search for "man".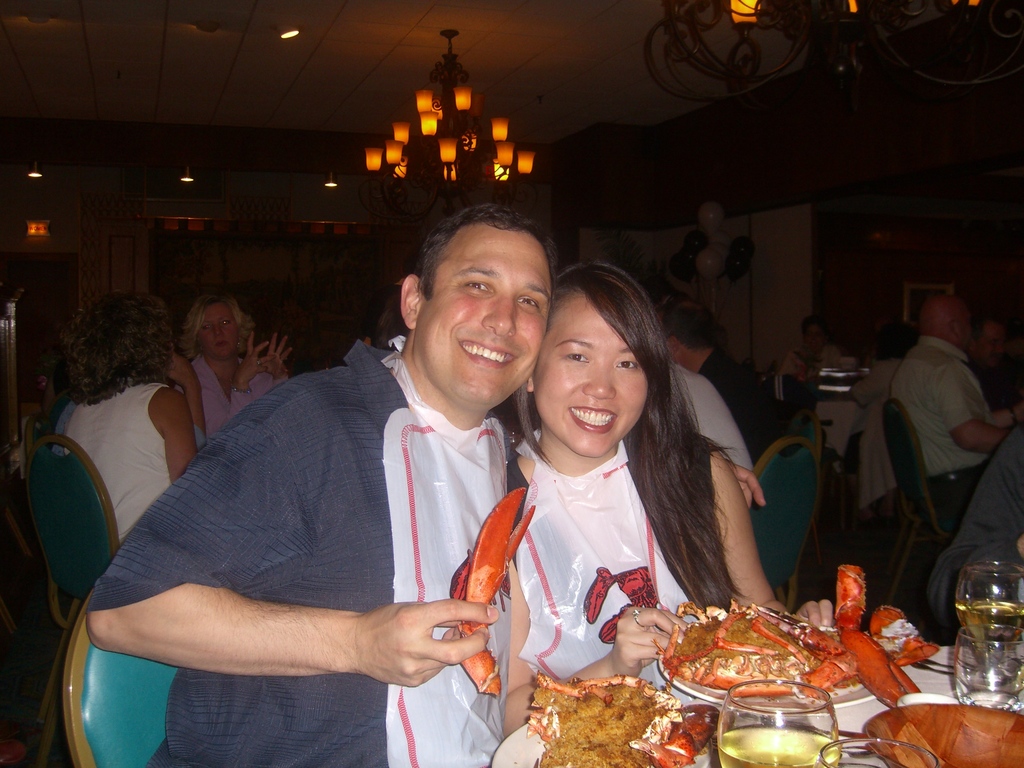
Found at crop(893, 294, 1023, 522).
